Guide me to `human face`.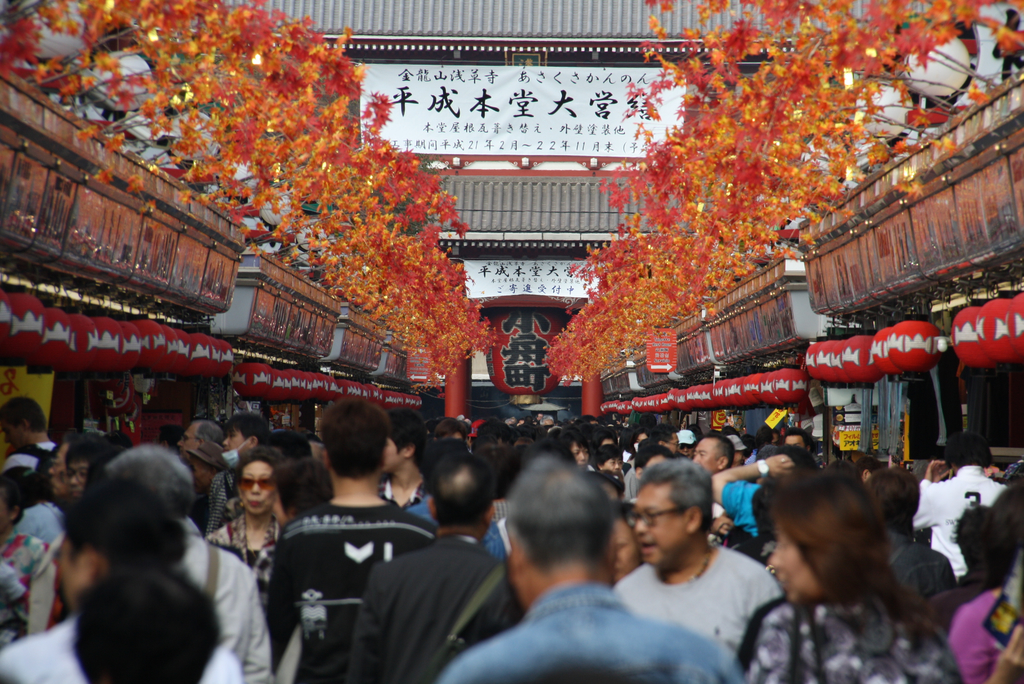
Guidance: left=178, top=423, right=195, bottom=460.
